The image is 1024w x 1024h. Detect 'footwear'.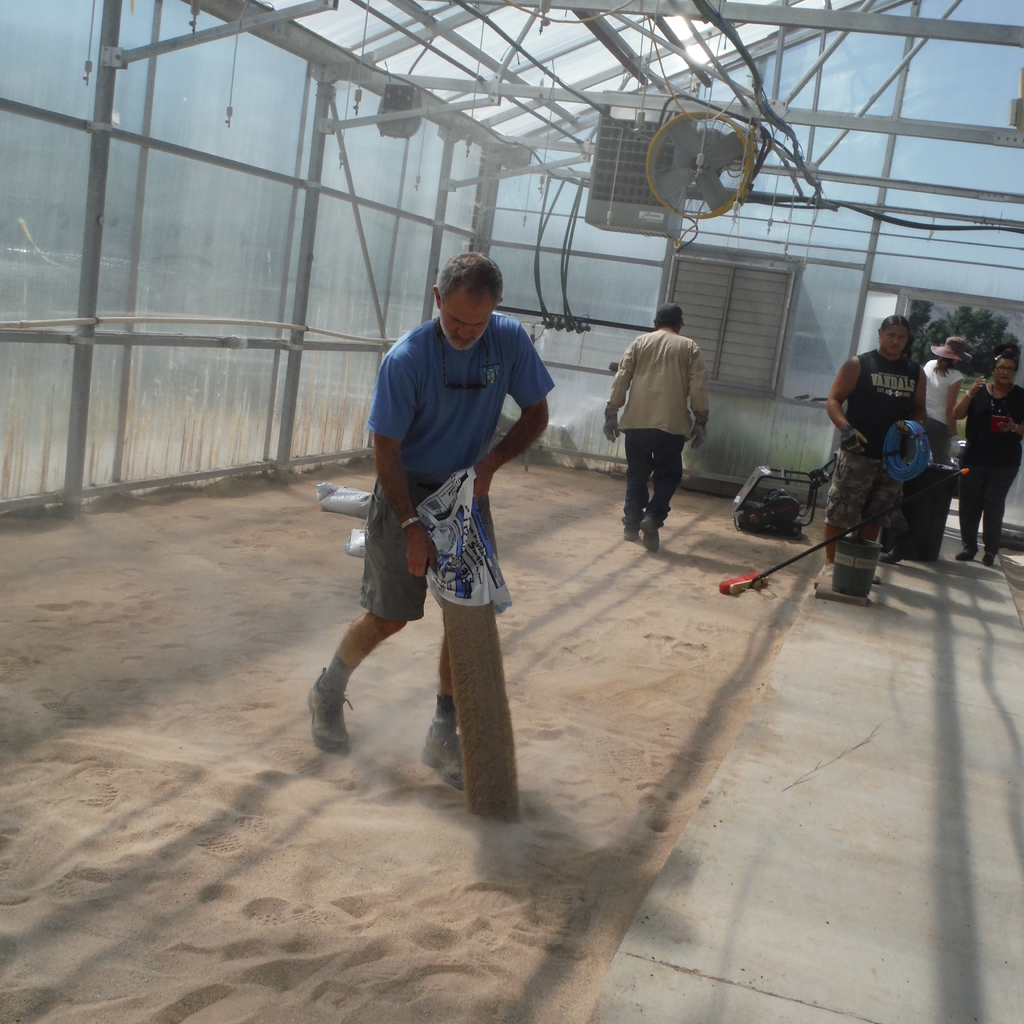
Detection: x1=901 y1=540 x2=917 y2=557.
